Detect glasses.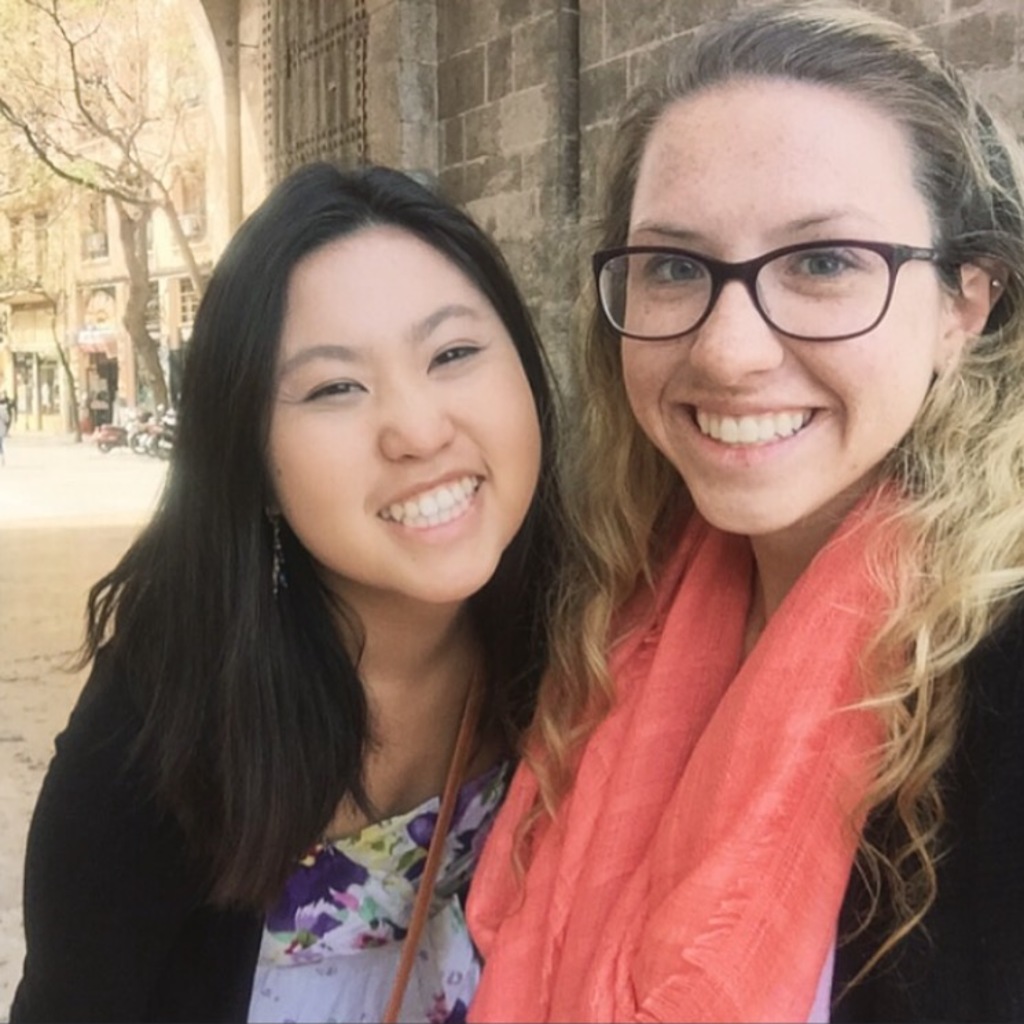
Detected at 594/209/977/337.
